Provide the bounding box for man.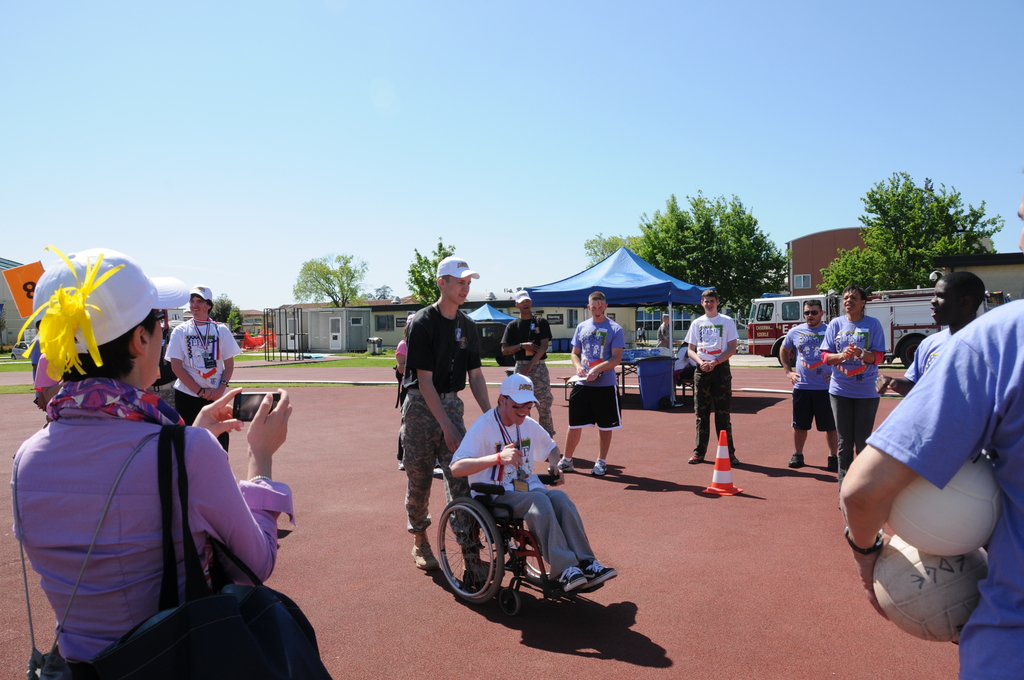
{"x1": 780, "y1": 298, "x2": 840, "y2": 467}.
